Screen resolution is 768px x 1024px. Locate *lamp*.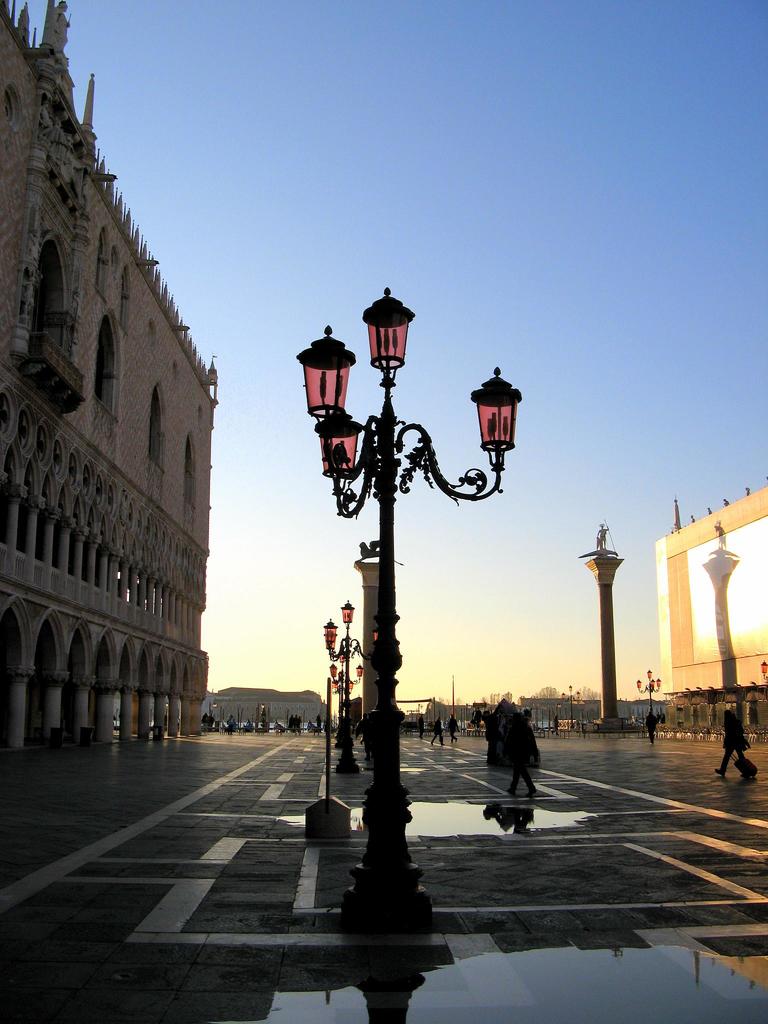
pyautogui.locateOnScreen(295, 285, 522, 929).
